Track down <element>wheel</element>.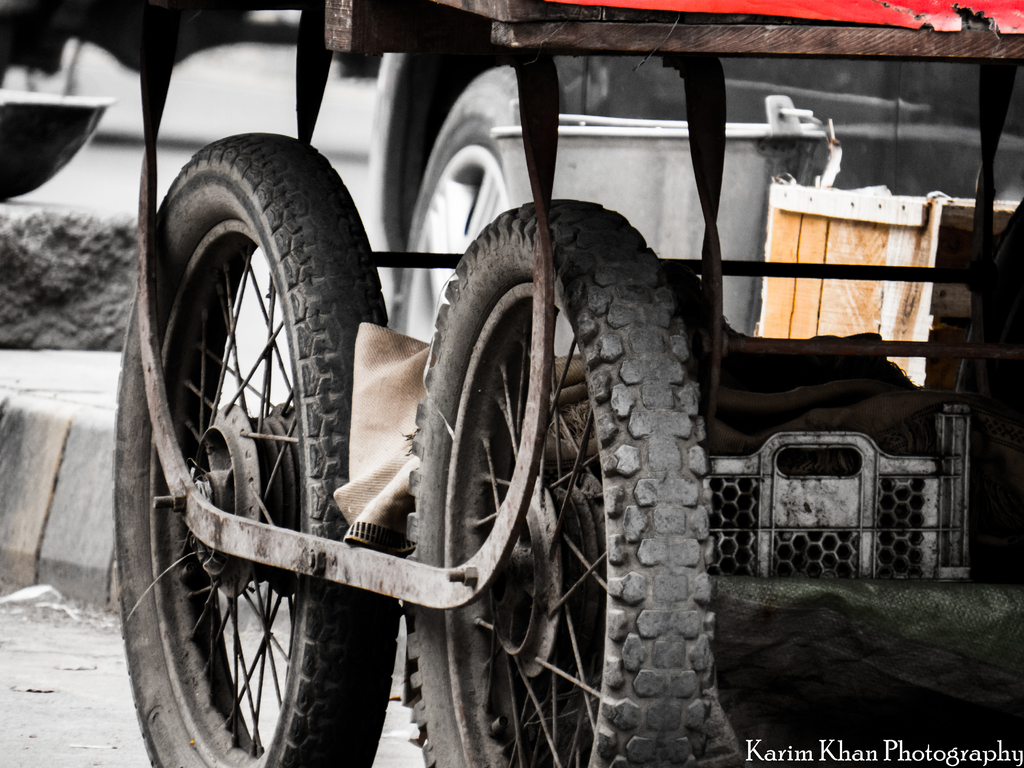
Tracked to left=404, top=195, right=708, bottom=767.
